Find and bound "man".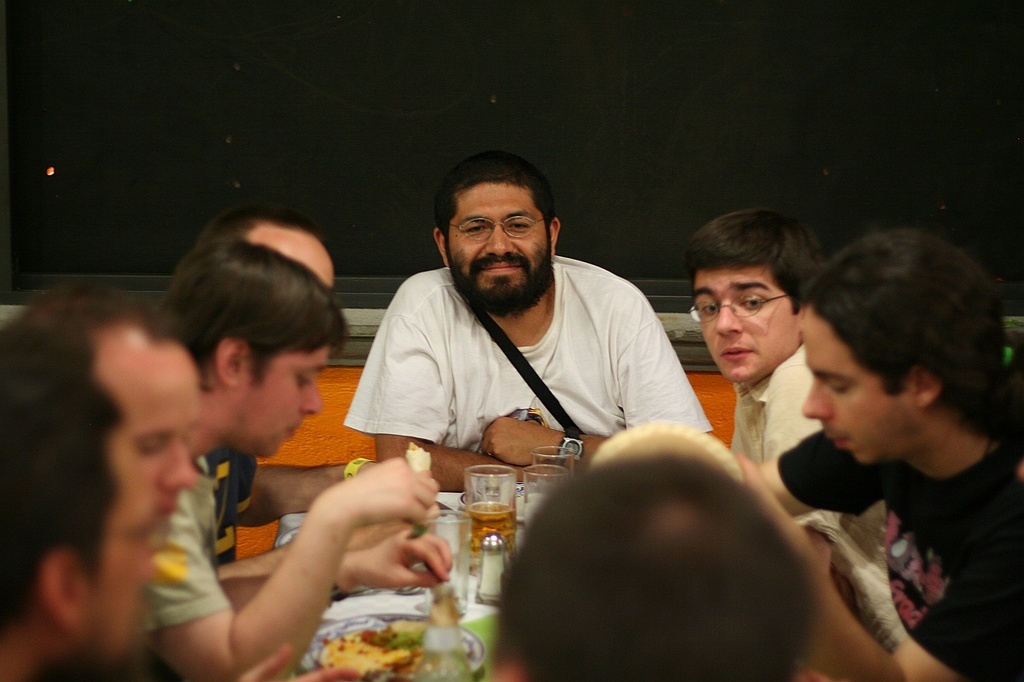
Bound: {"x1": 490, "y1": 430, "x2": 817, "y2": 681}.
